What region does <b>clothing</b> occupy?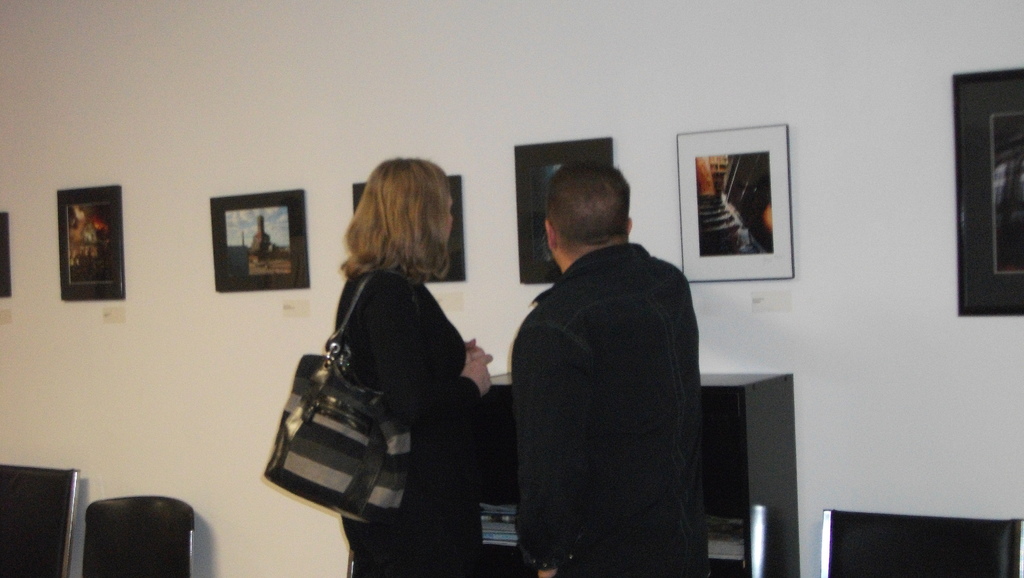
(323,283,471,556).
